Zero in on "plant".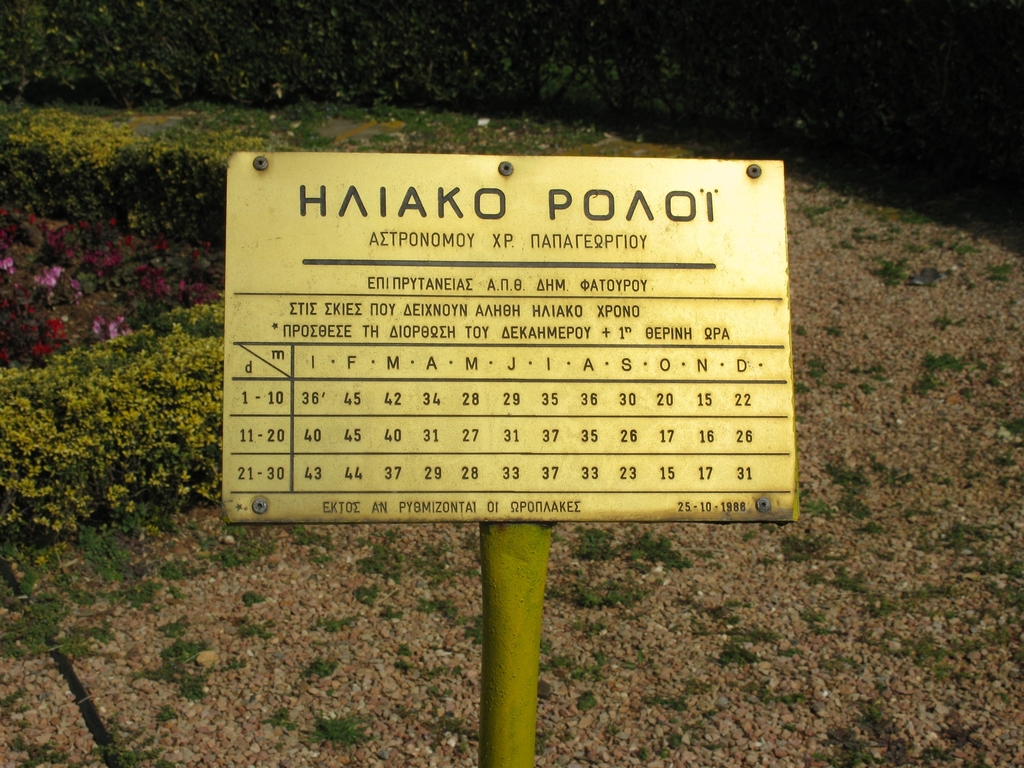
Zeroed in: Rect(943, 525, 964, 546).
